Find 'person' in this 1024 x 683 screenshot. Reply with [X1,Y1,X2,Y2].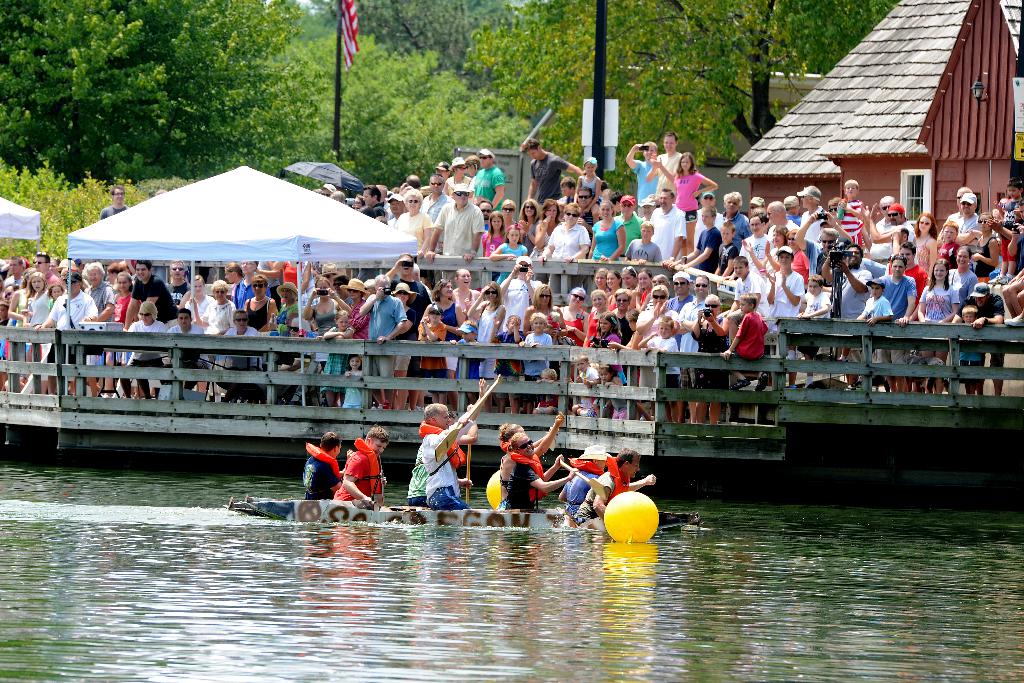
[44,272,98,378].
